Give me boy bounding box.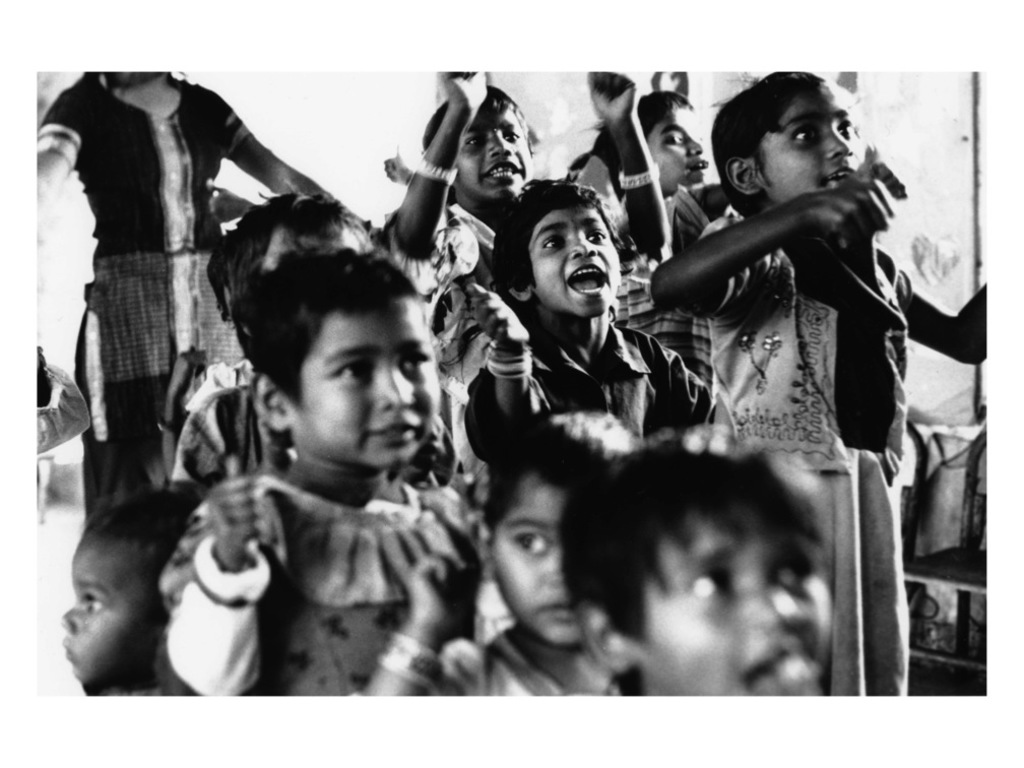
l=389, t=53, r=670, b=327.
